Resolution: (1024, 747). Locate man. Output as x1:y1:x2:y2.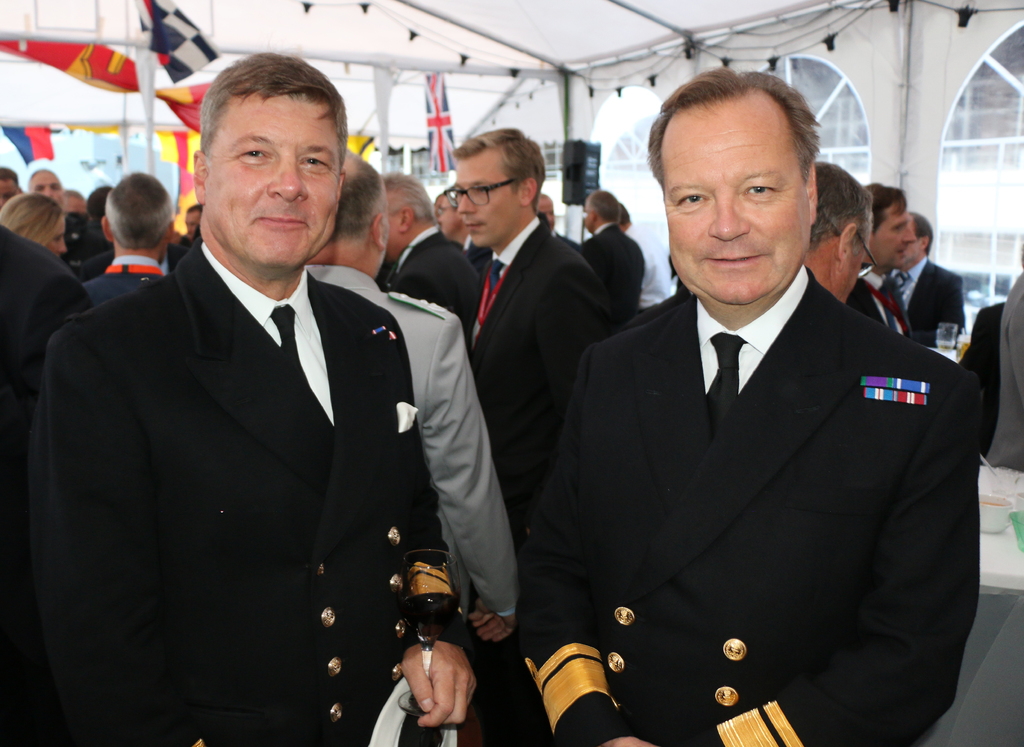
298:145:527:746.
